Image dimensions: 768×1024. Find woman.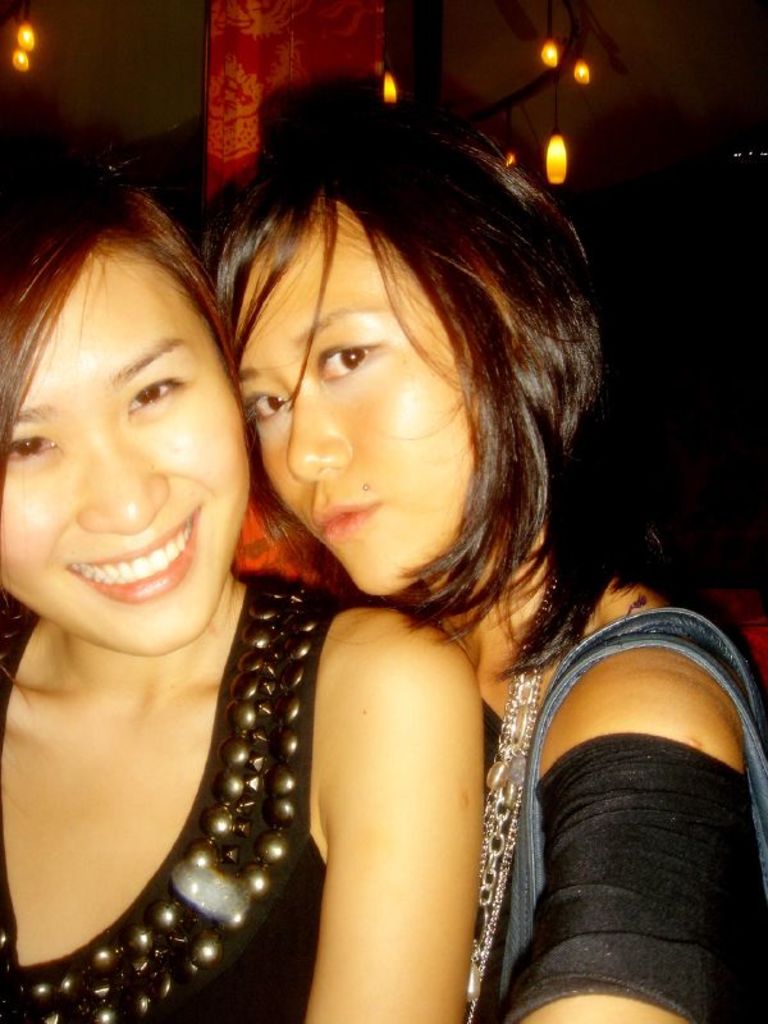
(0, 154, 484, 1023).
